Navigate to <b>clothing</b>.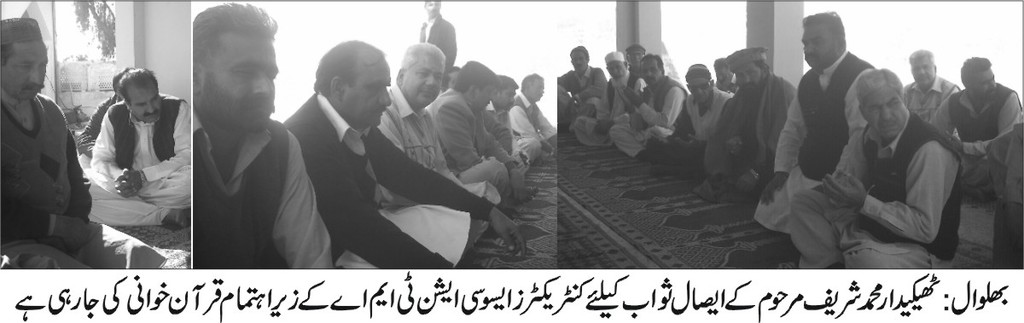
Navigation target: BBox(755, 48, 890, 241).
